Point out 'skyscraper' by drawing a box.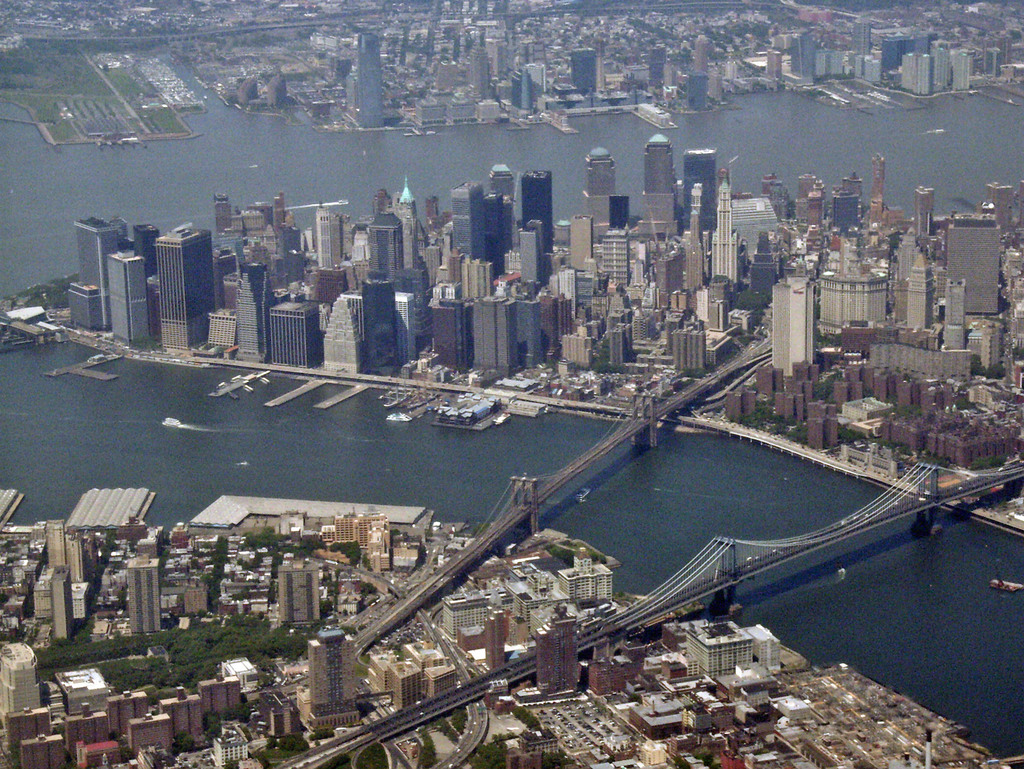
[395,288,421,365].
